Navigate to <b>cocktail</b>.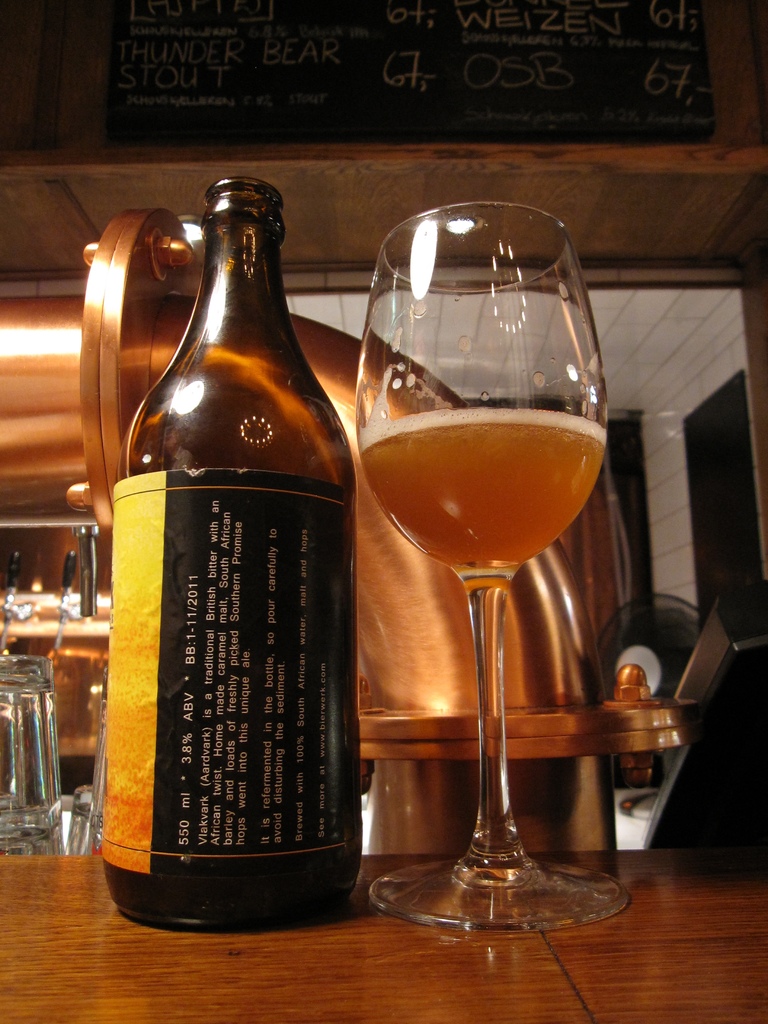
Navigation target: <bbox>343, 239, 649, 924</bbox>.
